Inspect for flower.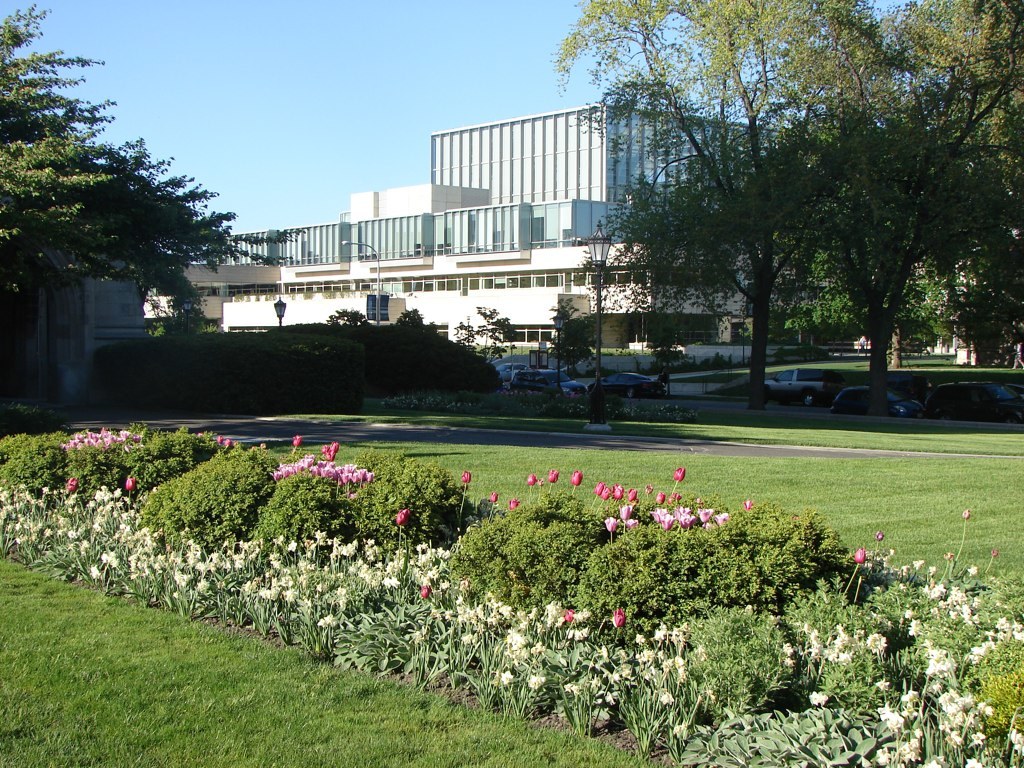
Inspection: BBox(124, 476, 137, 494).
